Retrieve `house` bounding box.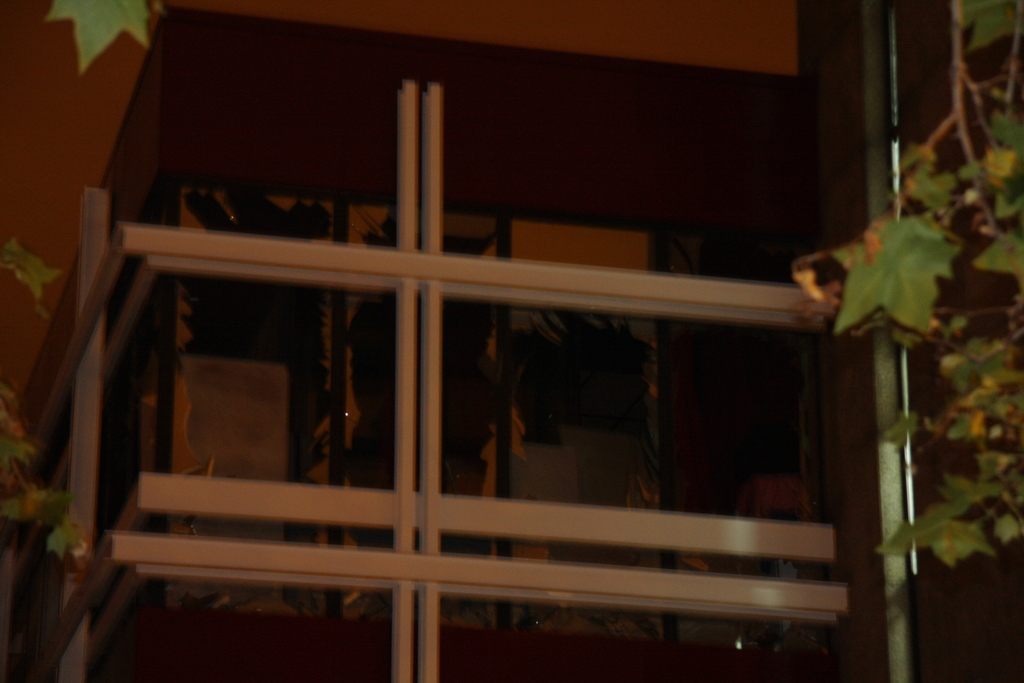
Bounding box: pyautogui.locateOnScreen(0, 0, 1022, 663).
